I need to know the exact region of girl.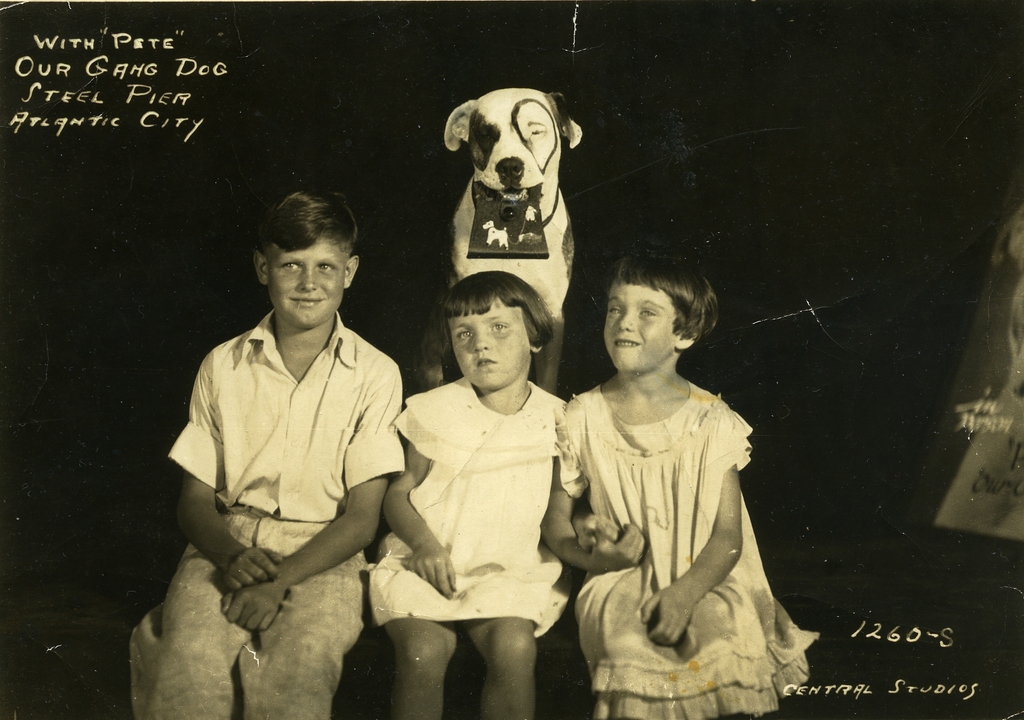
Region: 540:252:820:719.
